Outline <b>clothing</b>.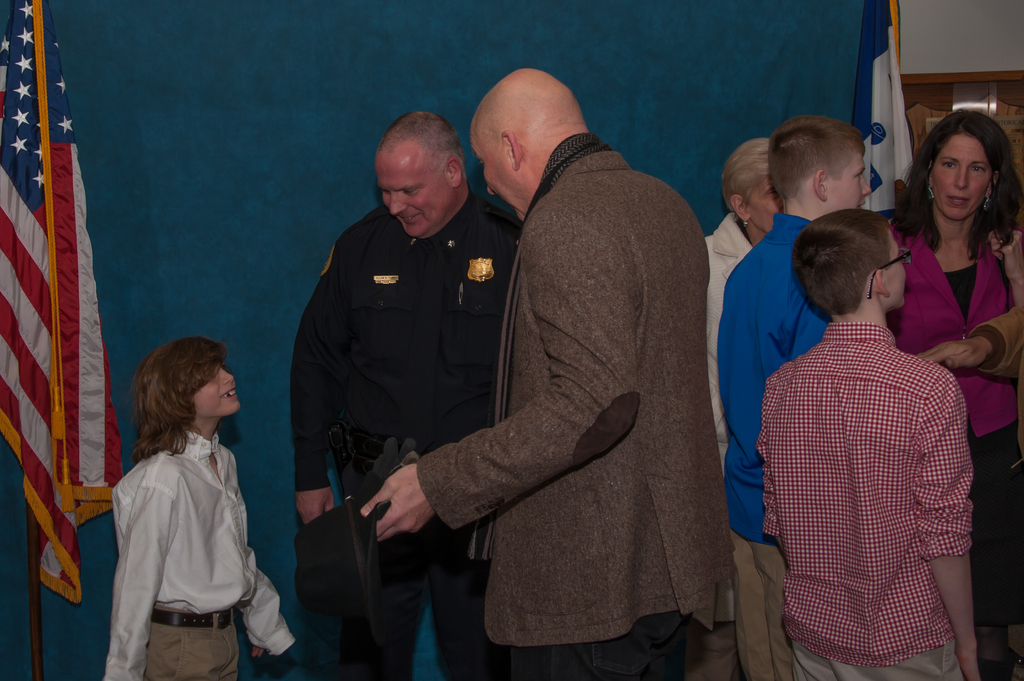
Outline: locate(703, 210, 761, 476).
